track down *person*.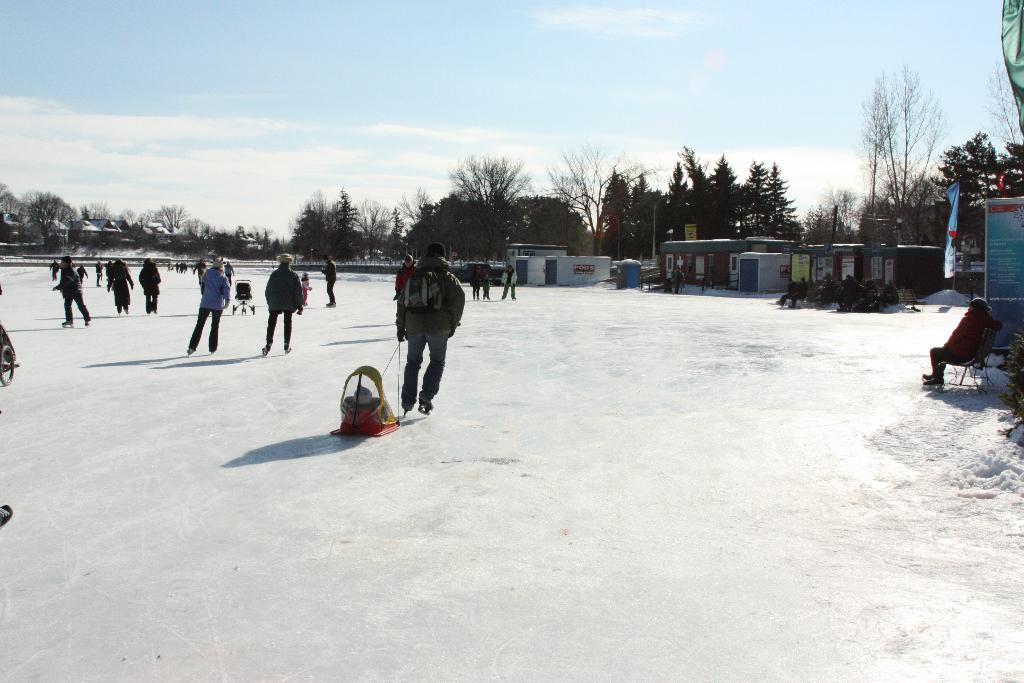
Tracked to locate(106, 261, 133, 315).
